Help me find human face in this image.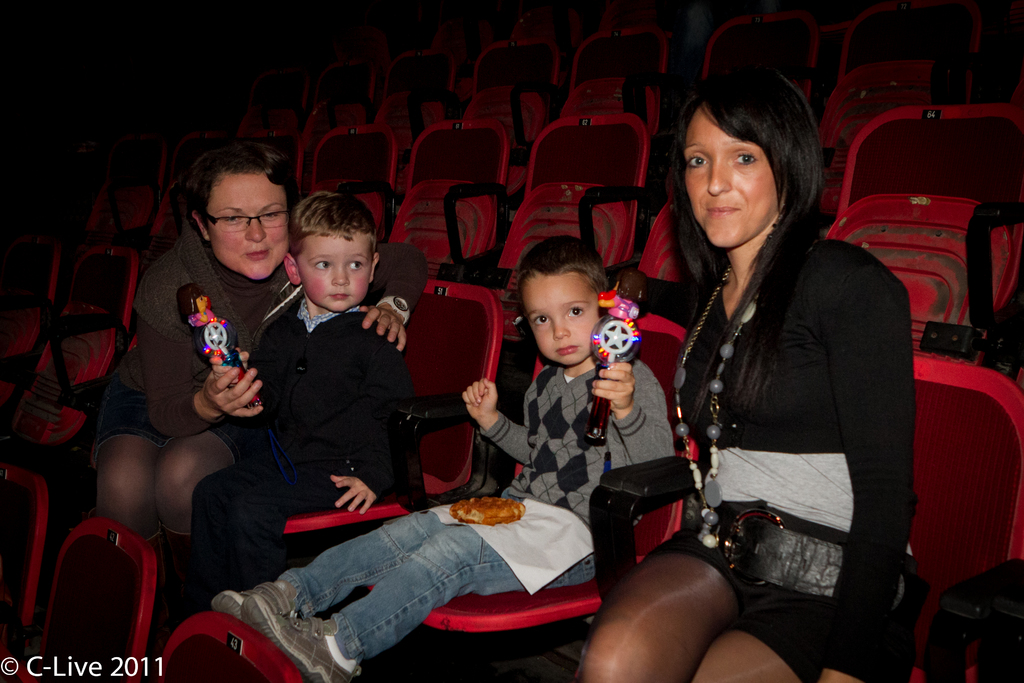
Found it: 215 180 292 277.
